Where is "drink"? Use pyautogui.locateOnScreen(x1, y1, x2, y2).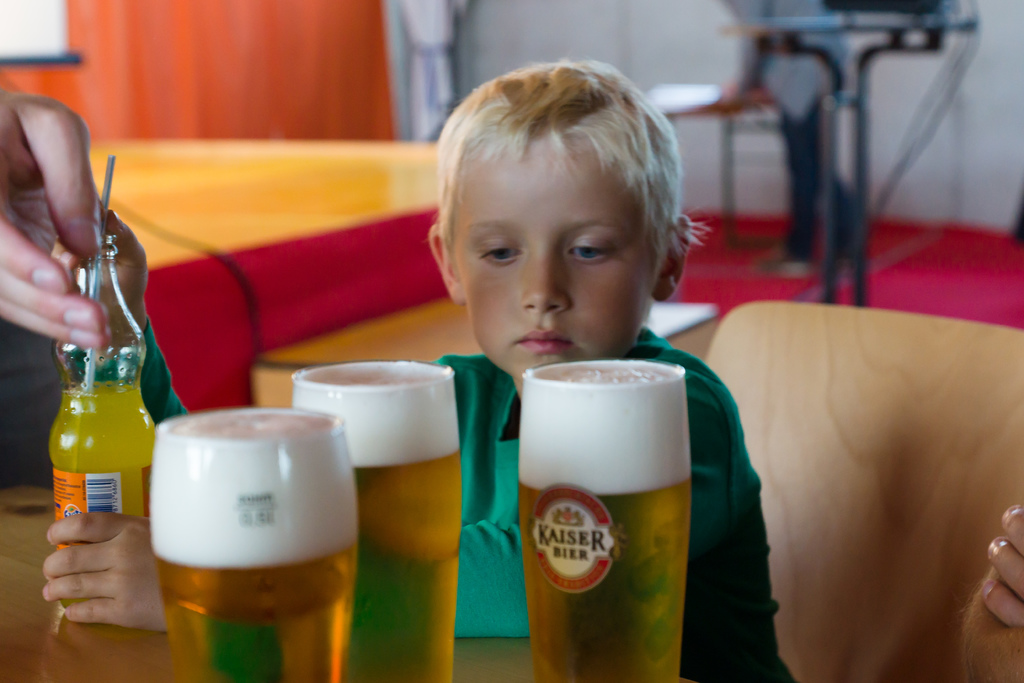
pyautogui.locateOnScreen(152, 409, 358, 682).
